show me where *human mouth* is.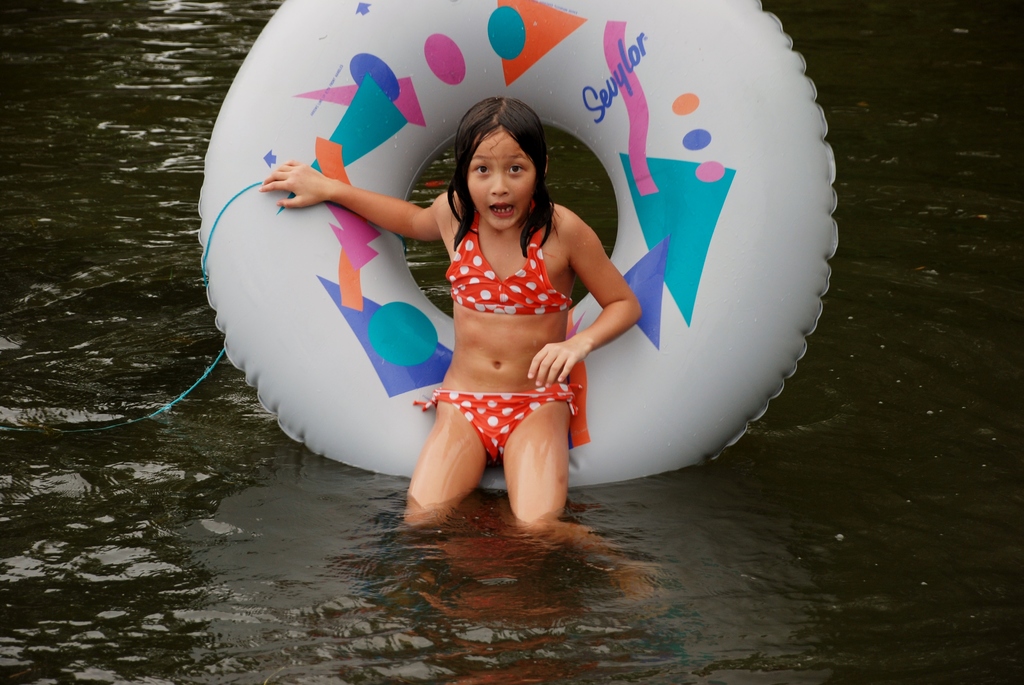
*human mouth* is at <bbox>489, 203, 514, 219</bbox>.
